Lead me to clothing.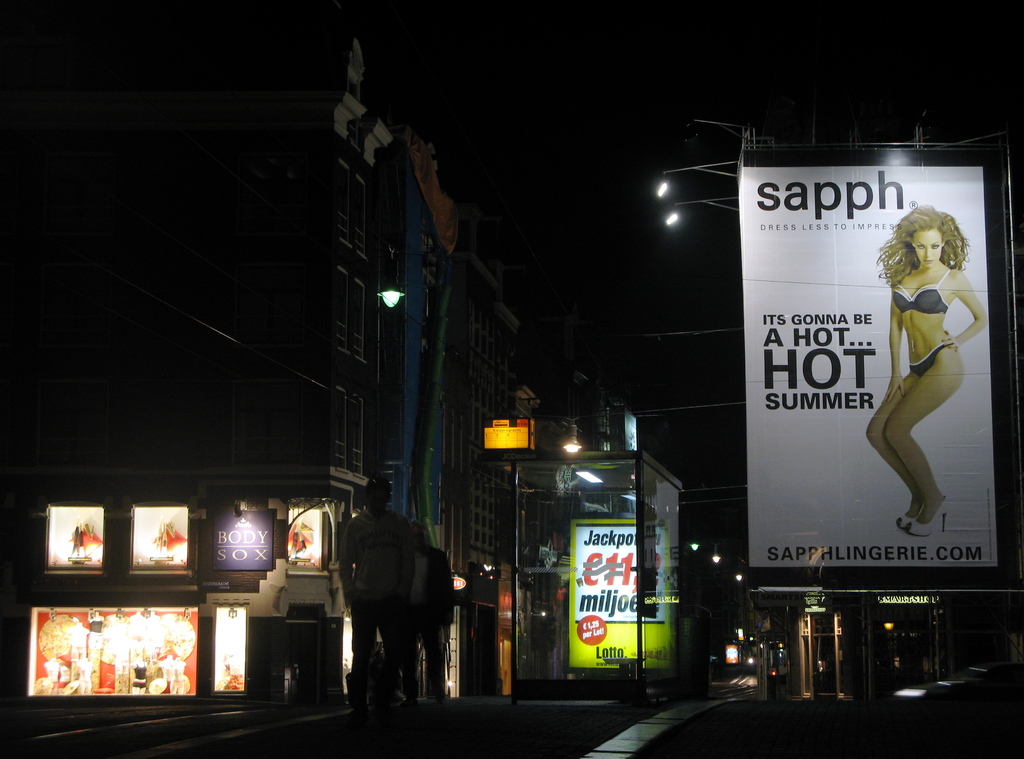
Lead to x1=895, y1=272, x2=951, y2=313.
